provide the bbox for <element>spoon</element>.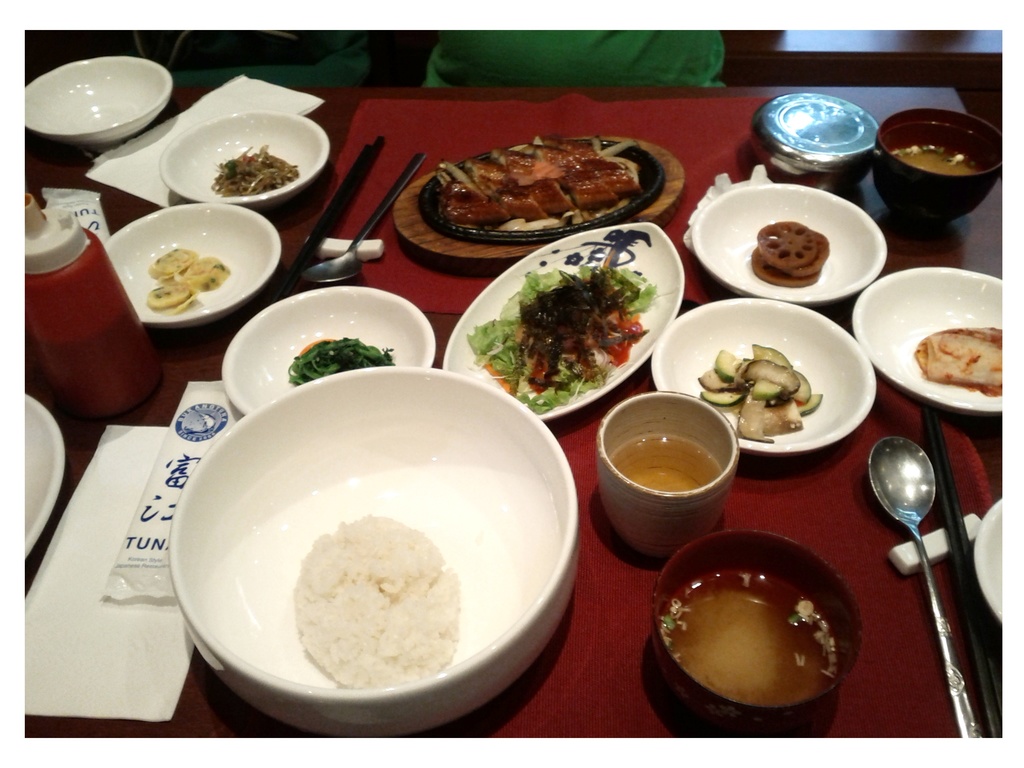
x1=303, y1=154, x2=428, y2=283.
